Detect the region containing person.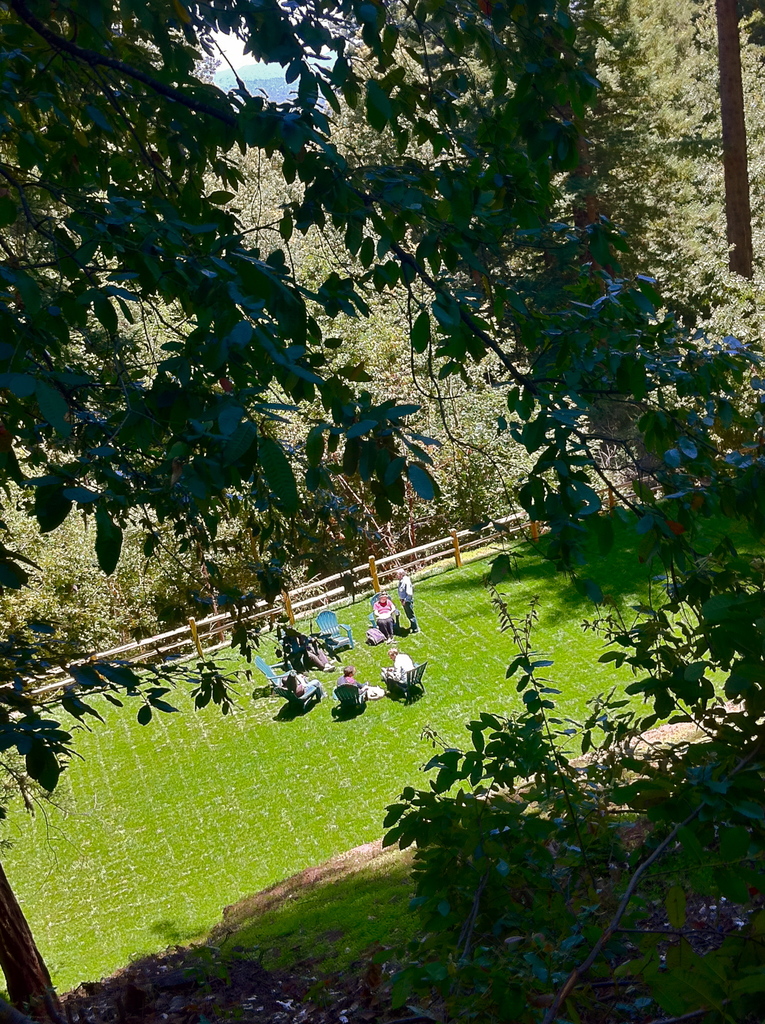
<box>366,595,396,632</box>.
